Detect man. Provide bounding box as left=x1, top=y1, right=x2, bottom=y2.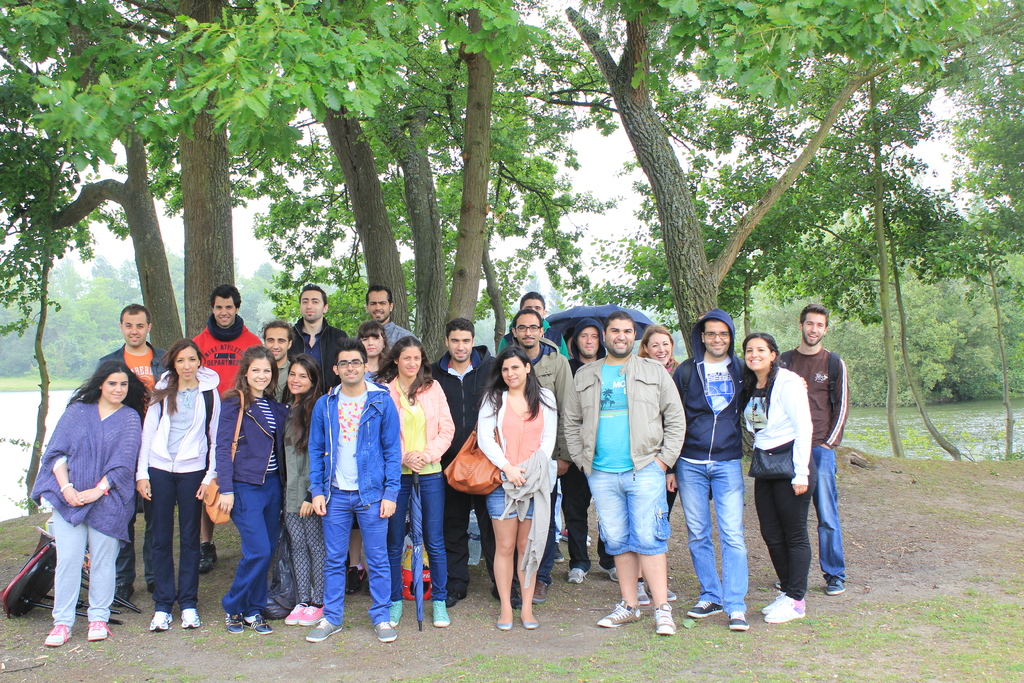
left=309, top=337, right=401, bottom=641.
